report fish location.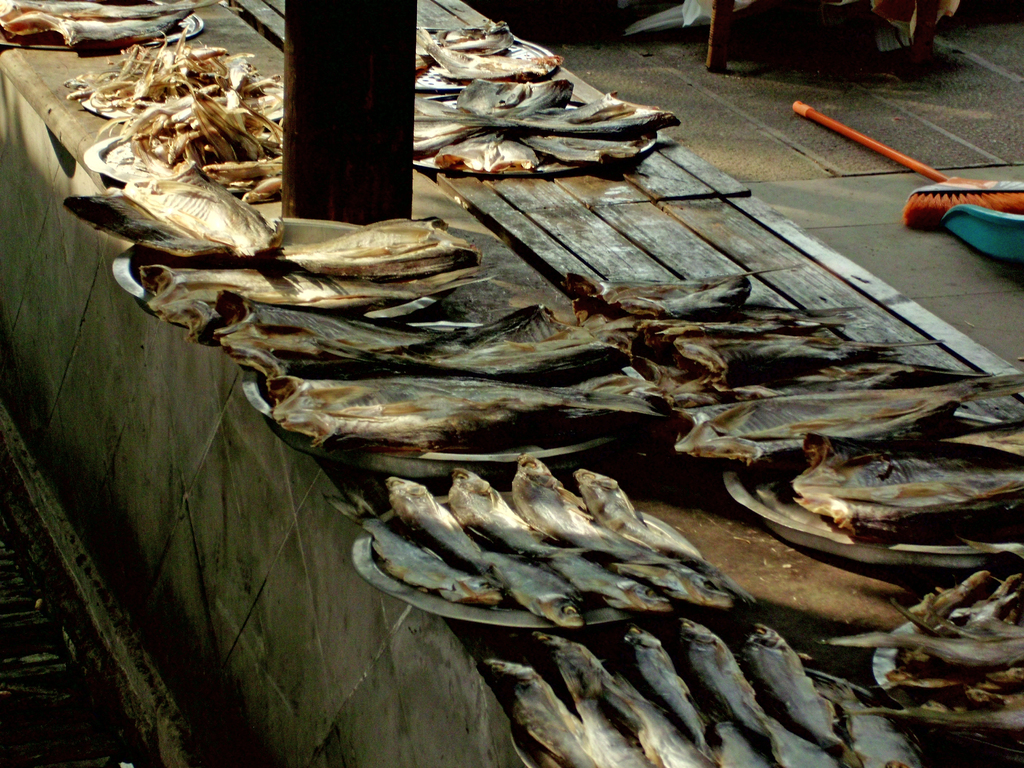
Report: 678:616:833:767.
